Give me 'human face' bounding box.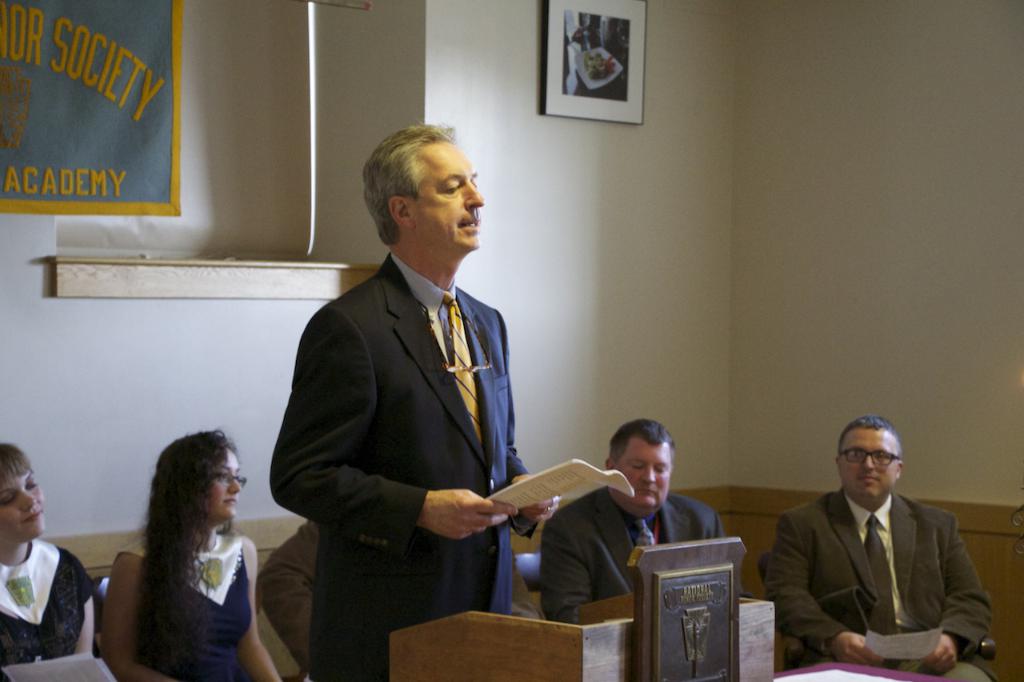
(left=615, top=445, right=672, bottom=516).
